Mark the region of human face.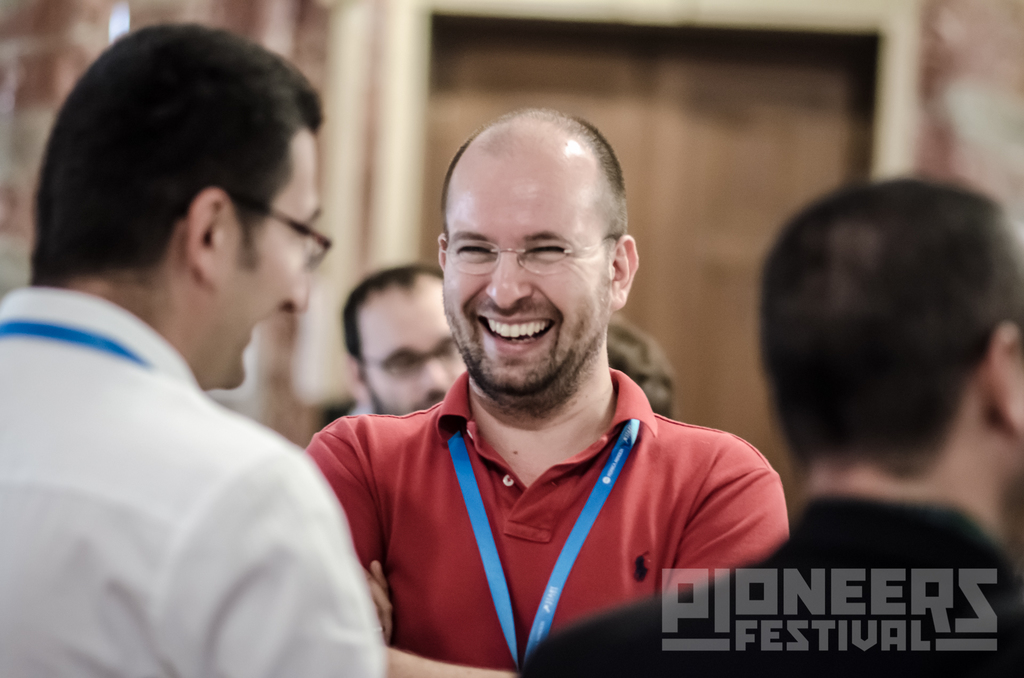
Region: 362:290:474:431.
